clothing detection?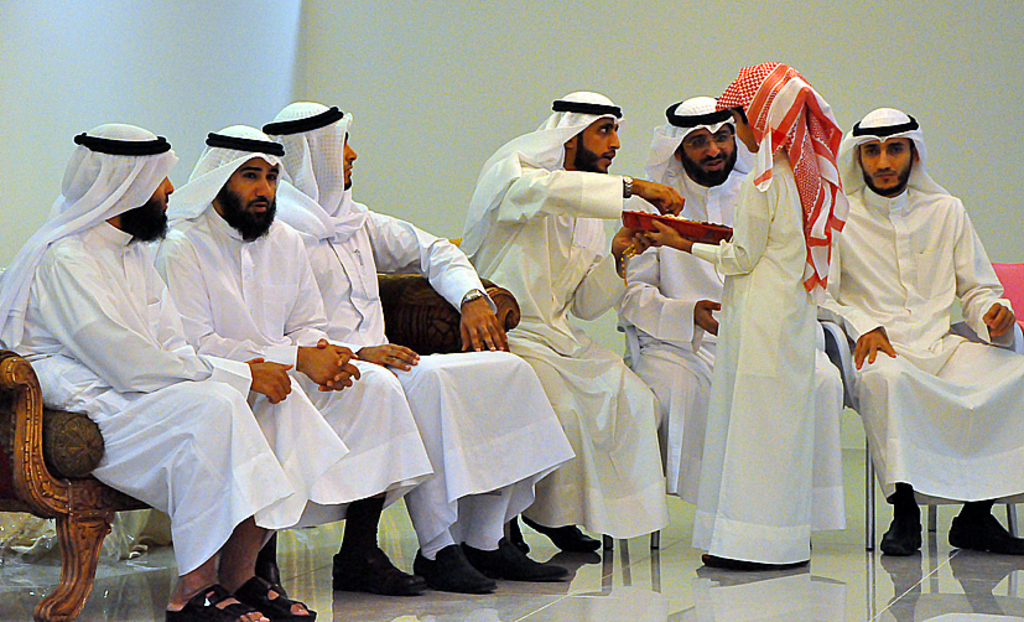
crop(584, 104, 870, 533)
